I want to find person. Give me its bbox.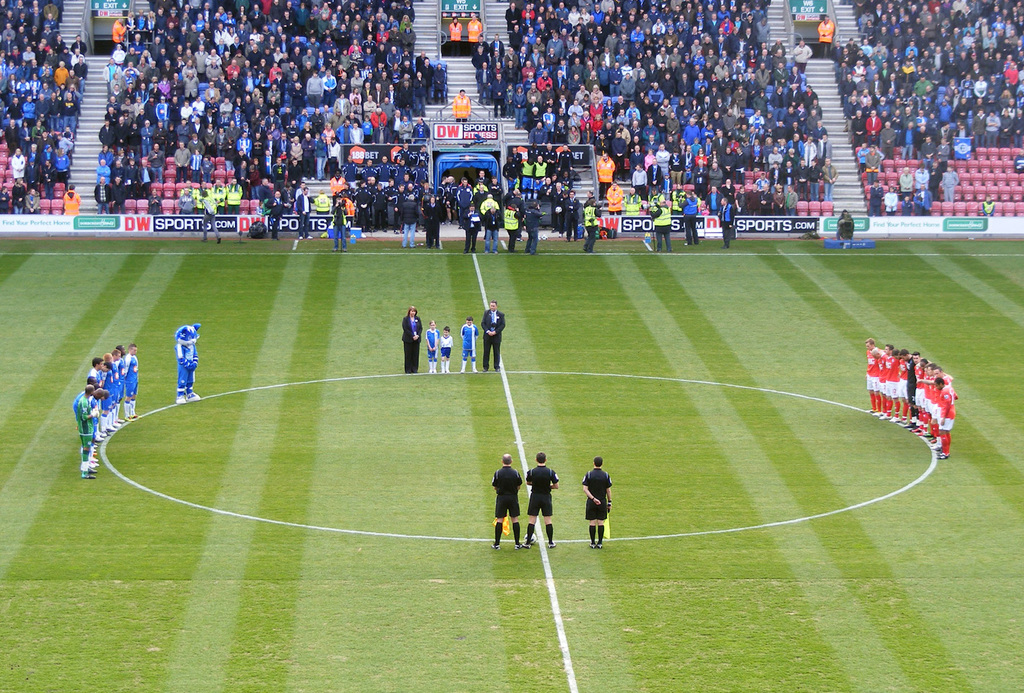
<region>481, 299, 505, 372</region>.
